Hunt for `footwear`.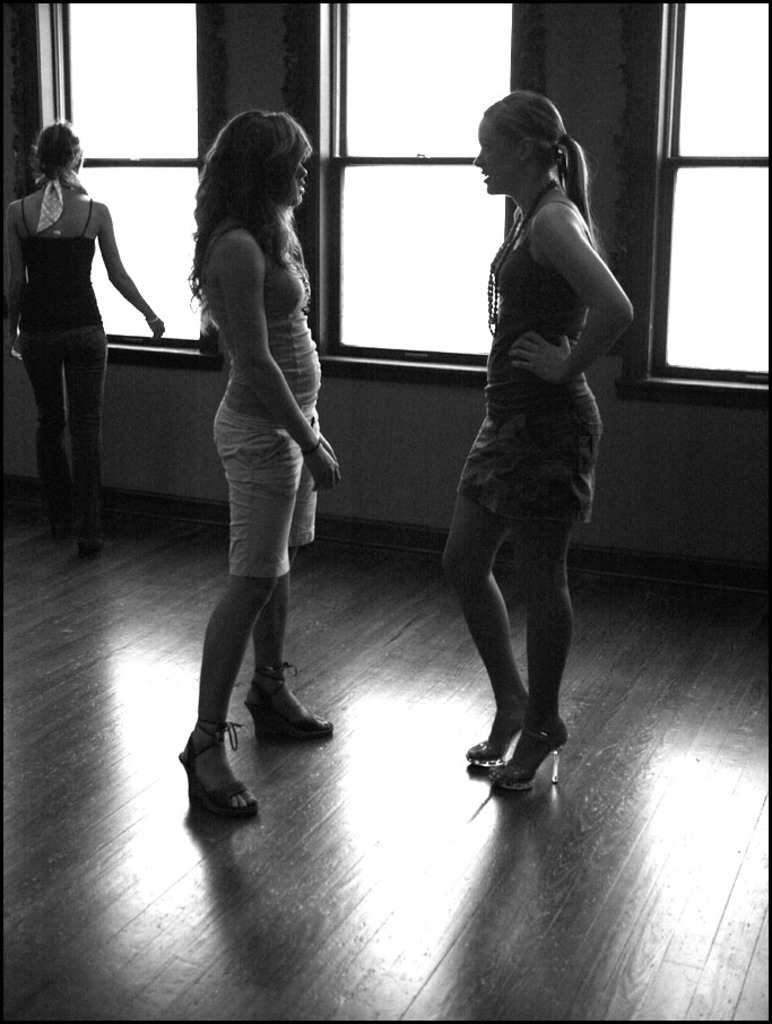
Hunted down at region(182, 717, 264, 813).
